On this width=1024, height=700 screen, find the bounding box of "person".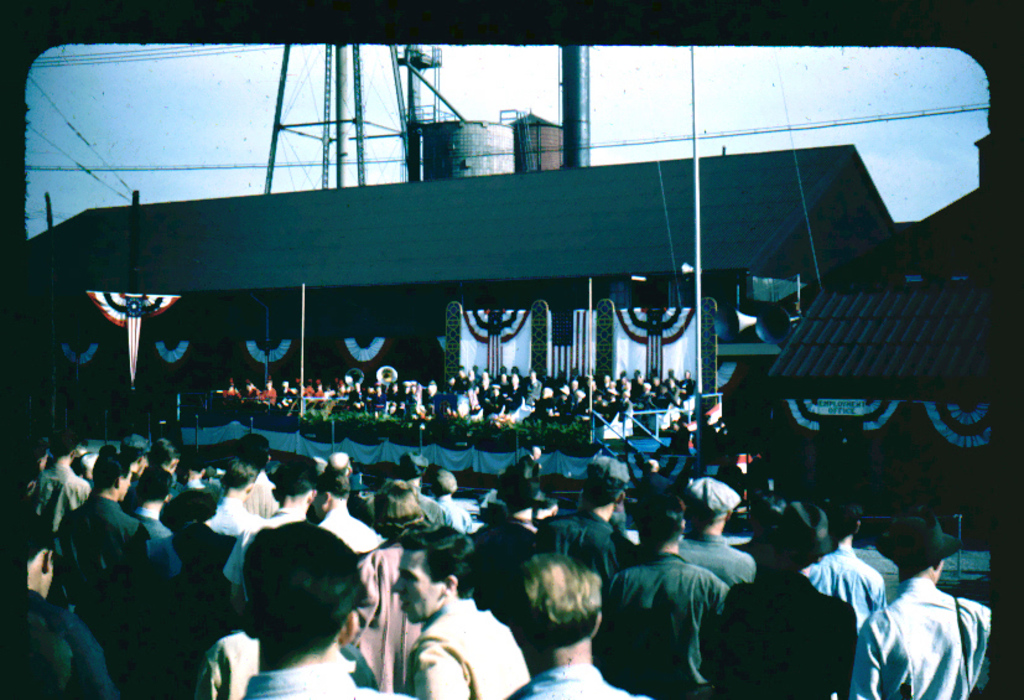
Bounding box: x1=605 y1=501 x2=739 y2=693.
